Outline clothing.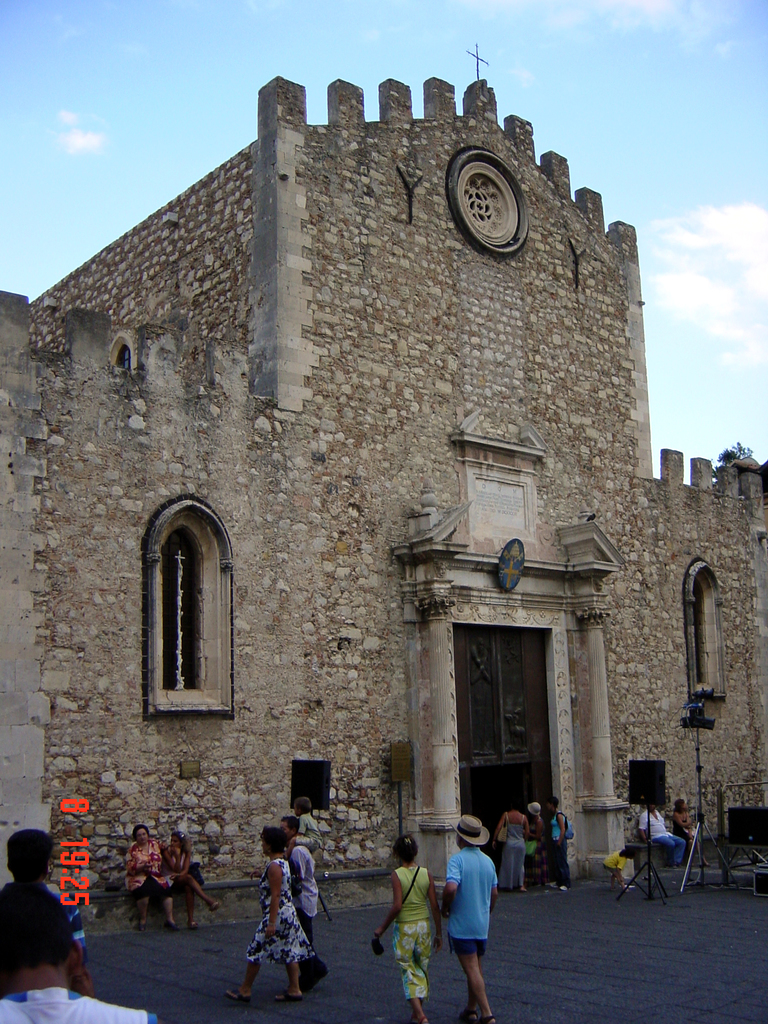
Outline: detection(126, 822, 177, 900).
